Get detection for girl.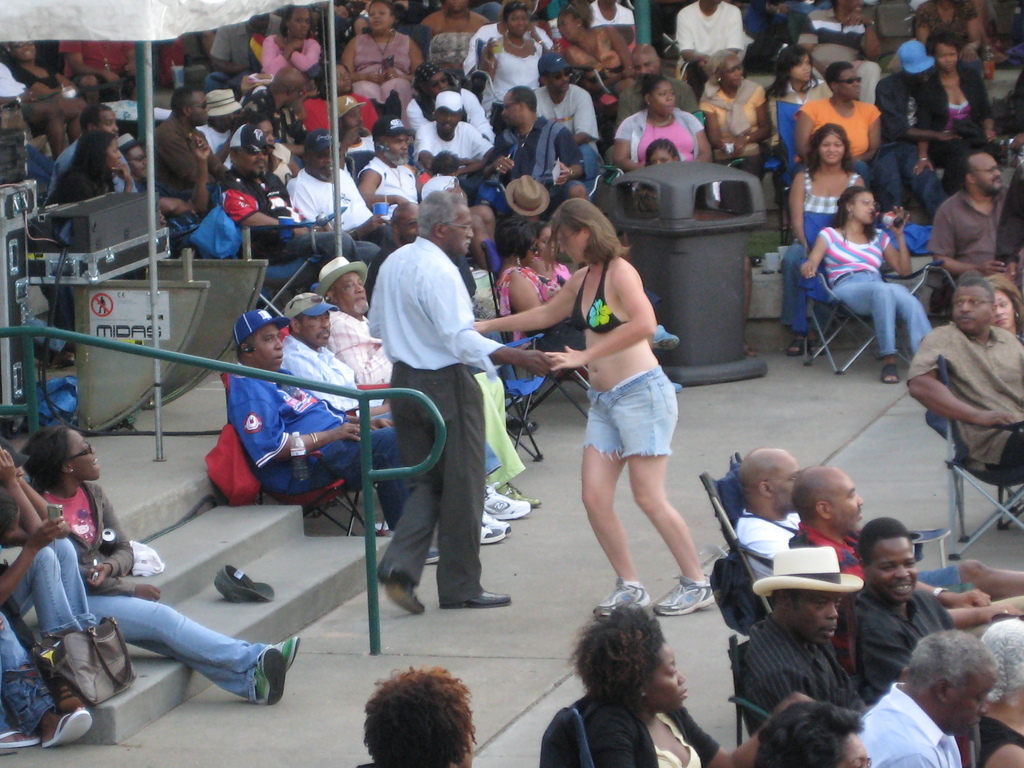
Detection: left=785, top=118, right=867, bottom=351.
